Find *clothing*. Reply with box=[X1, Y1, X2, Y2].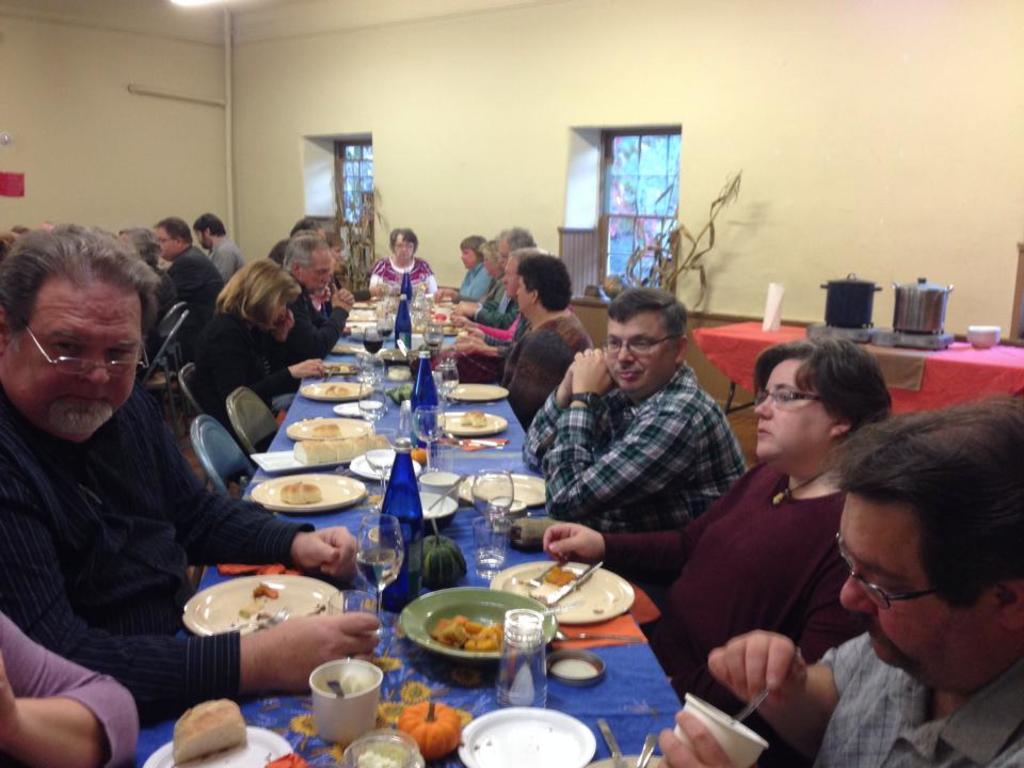
box=[144, 266, 185, 377].
